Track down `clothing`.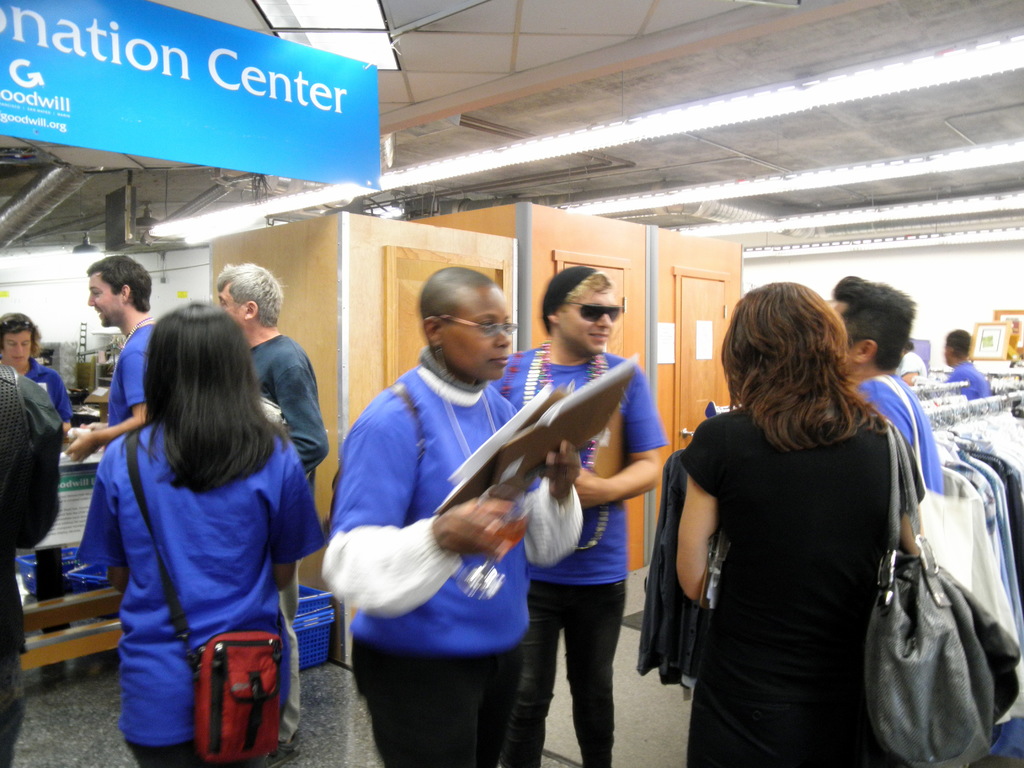
Tracked to [x1=108, y1=324, x2=152, y2=426].
